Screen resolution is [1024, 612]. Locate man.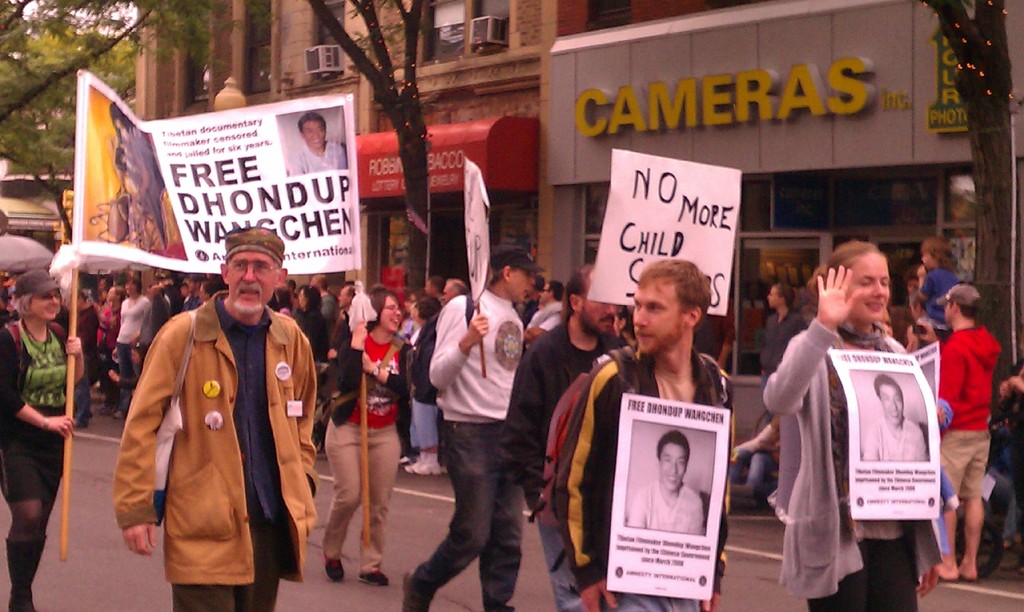
426 275 446 303.
